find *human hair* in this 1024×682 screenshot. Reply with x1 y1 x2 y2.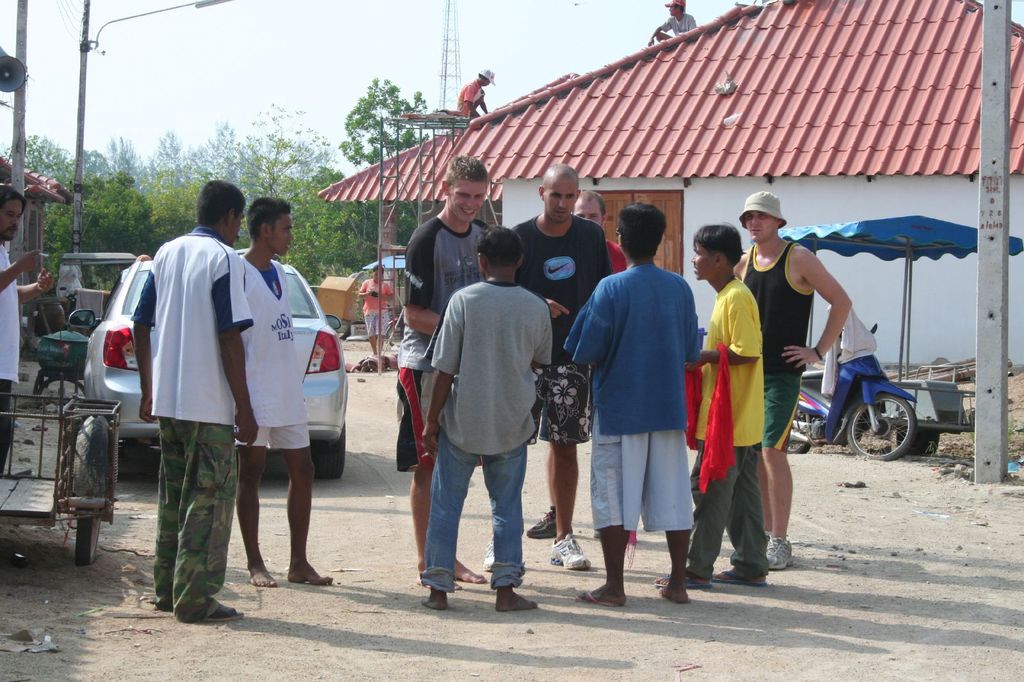
570 189 607 225.
